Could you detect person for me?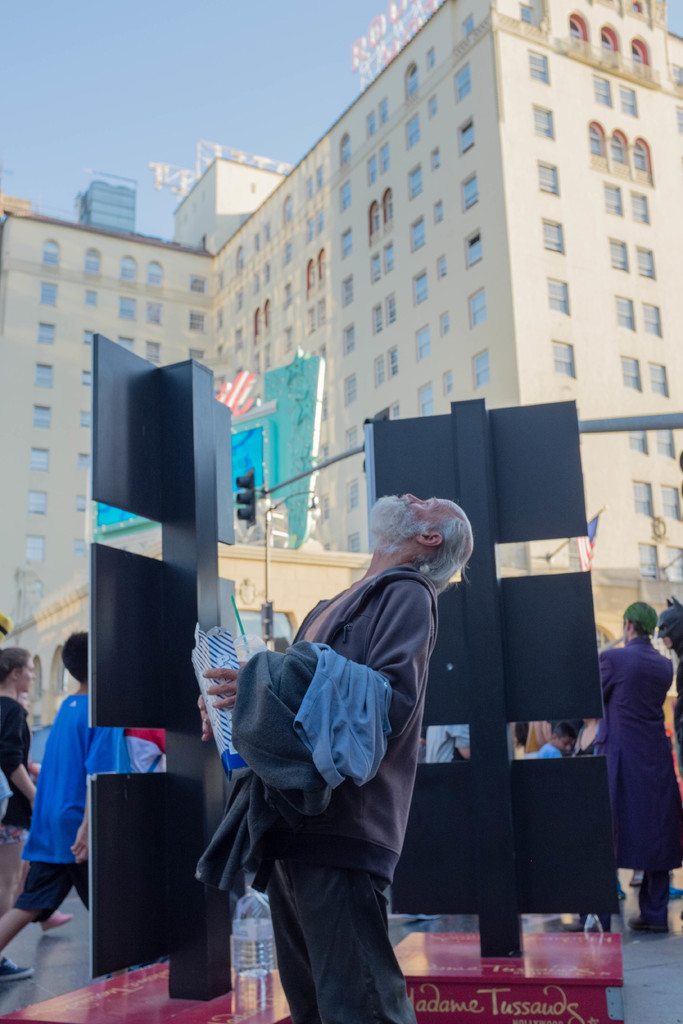
Detection result: BBox(122, 724, 168, 776).
